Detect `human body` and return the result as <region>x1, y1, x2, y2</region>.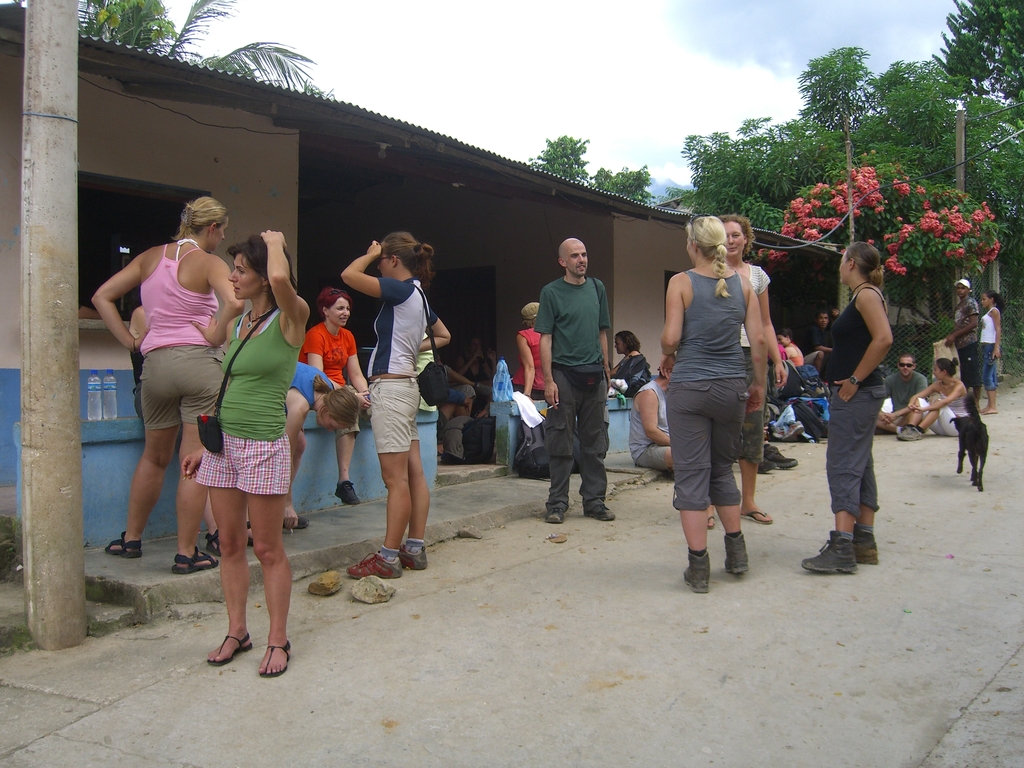
<region>611, 349, 652, 396</region>.
